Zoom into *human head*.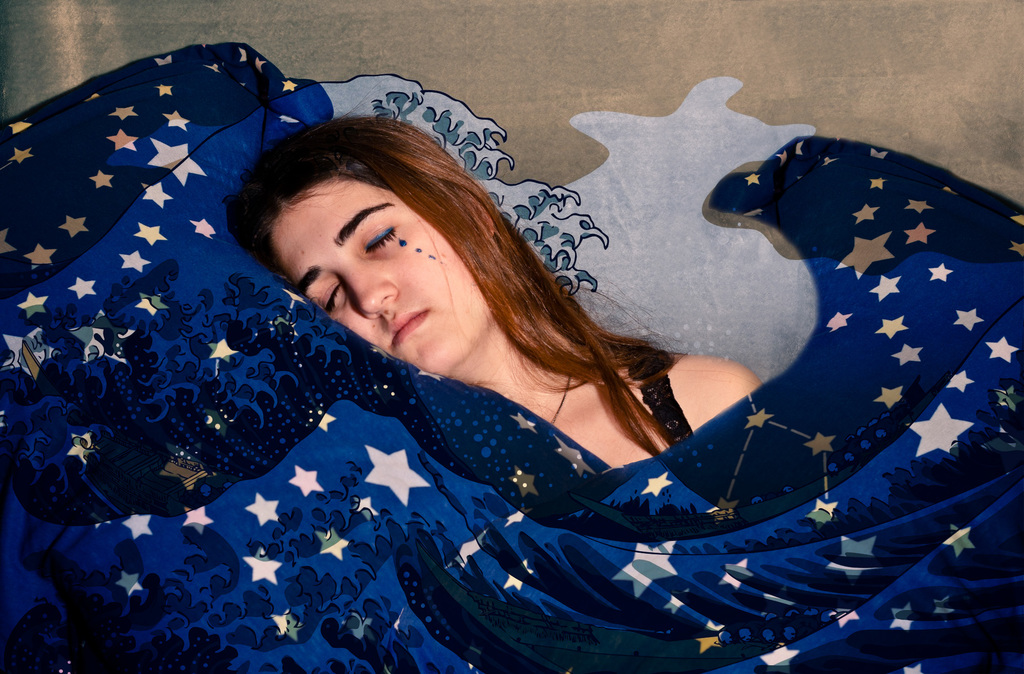
Zoom target: region(243, 134, 514, 361).
